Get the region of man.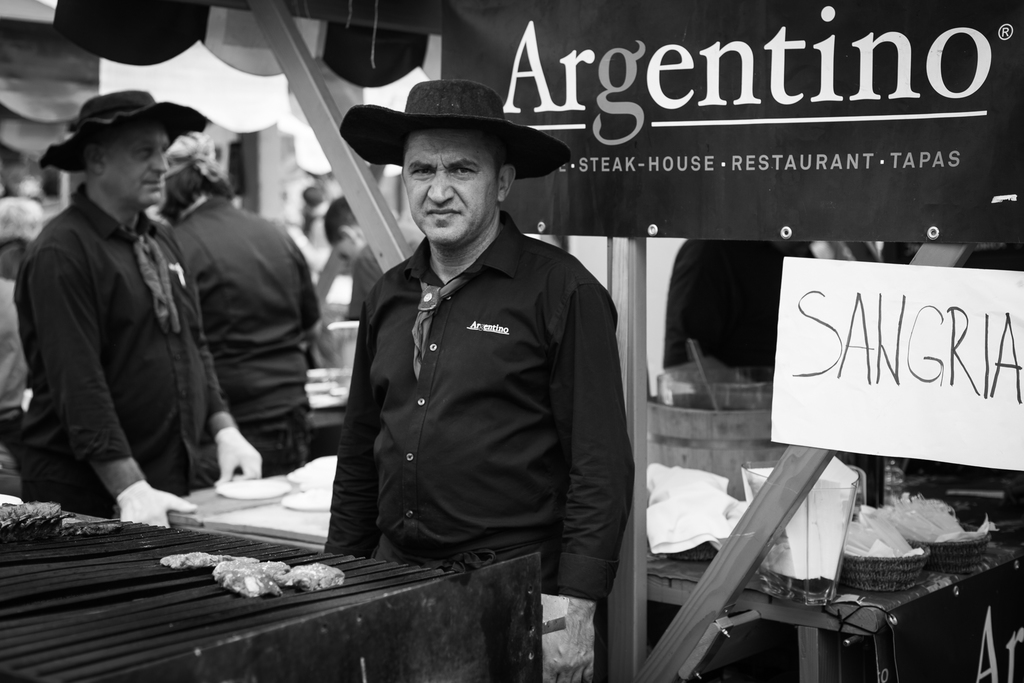
bbox=[651, 229, 828, 398].
